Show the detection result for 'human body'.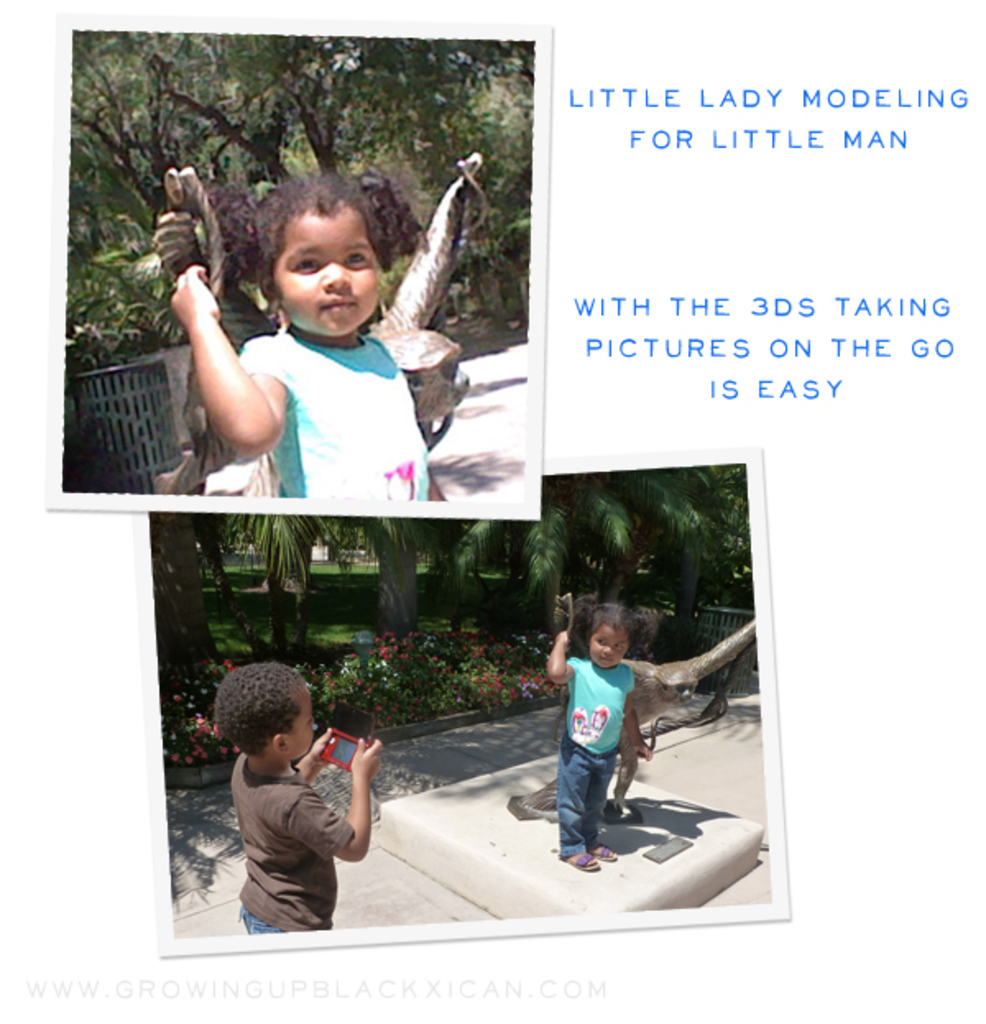
200:677:398:920.
